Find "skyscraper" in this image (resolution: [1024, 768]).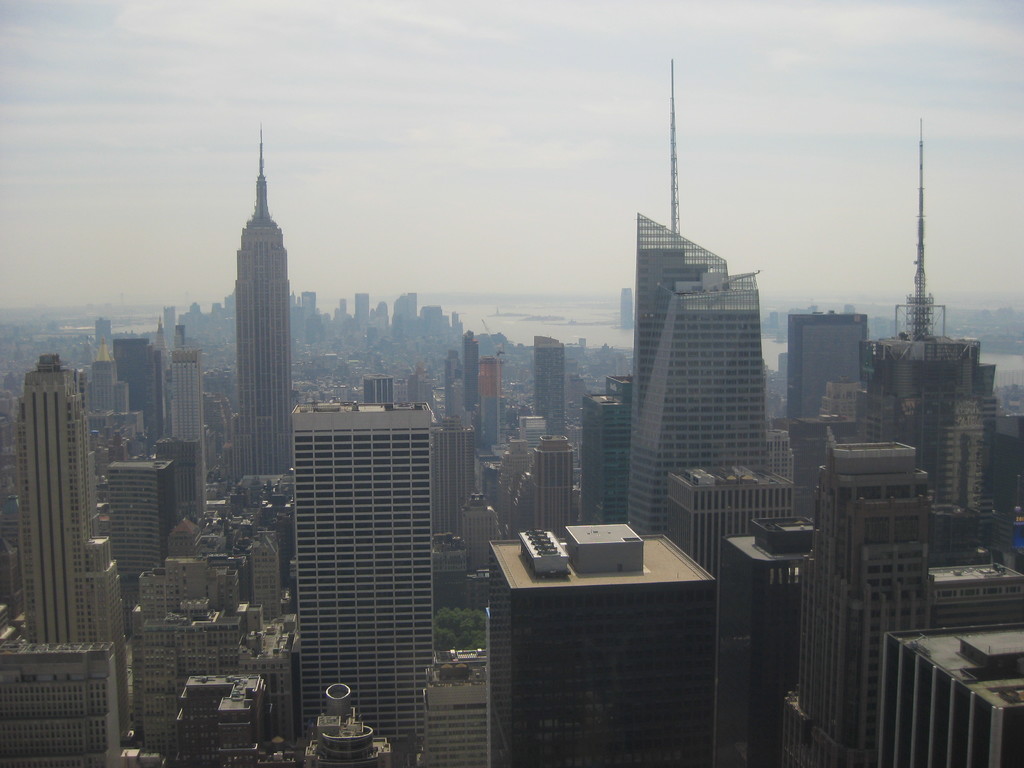
<box>230,125,294,472</box>.
